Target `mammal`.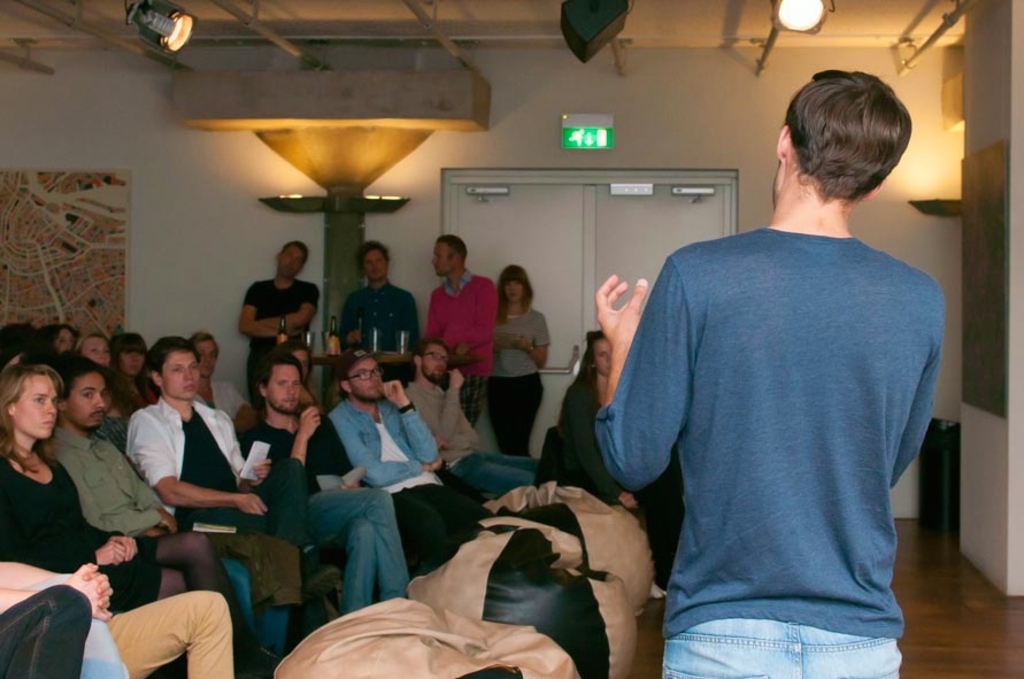
Target region: region(0, 558, 133, 678).
